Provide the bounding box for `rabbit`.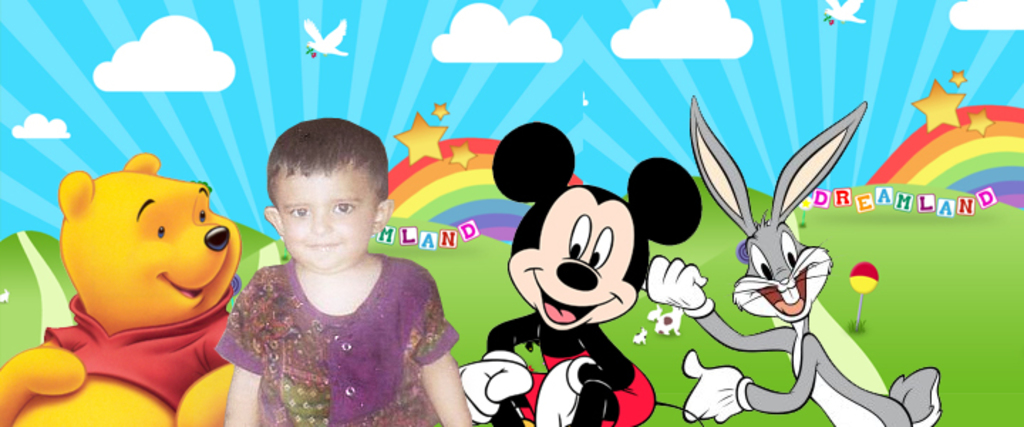
{"left": 639, "top": 93, "right": 943, "bottom": 426}.
